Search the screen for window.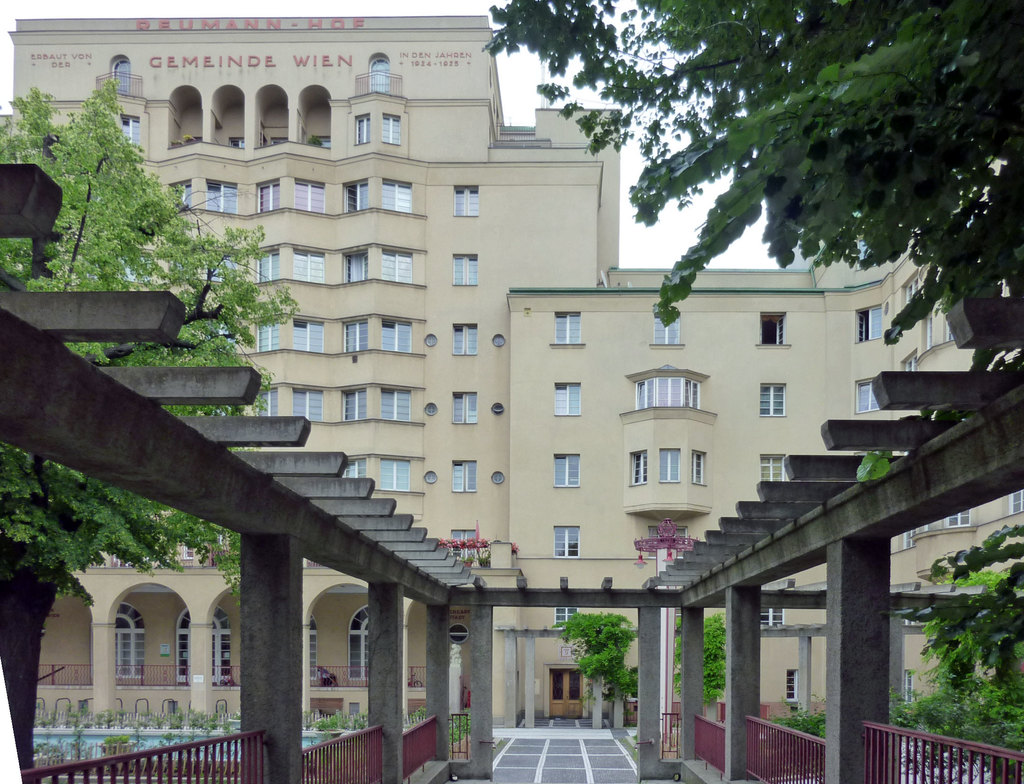
Found at (383,247,412,284).
